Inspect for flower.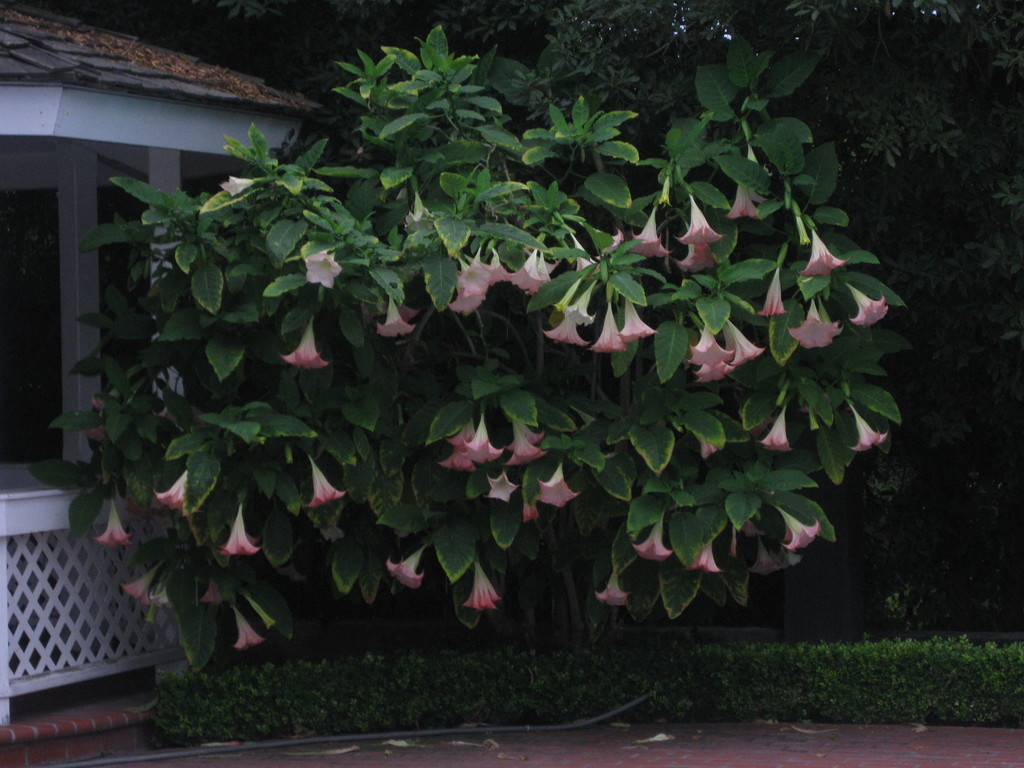
Inspection: [308,458,353,511].
